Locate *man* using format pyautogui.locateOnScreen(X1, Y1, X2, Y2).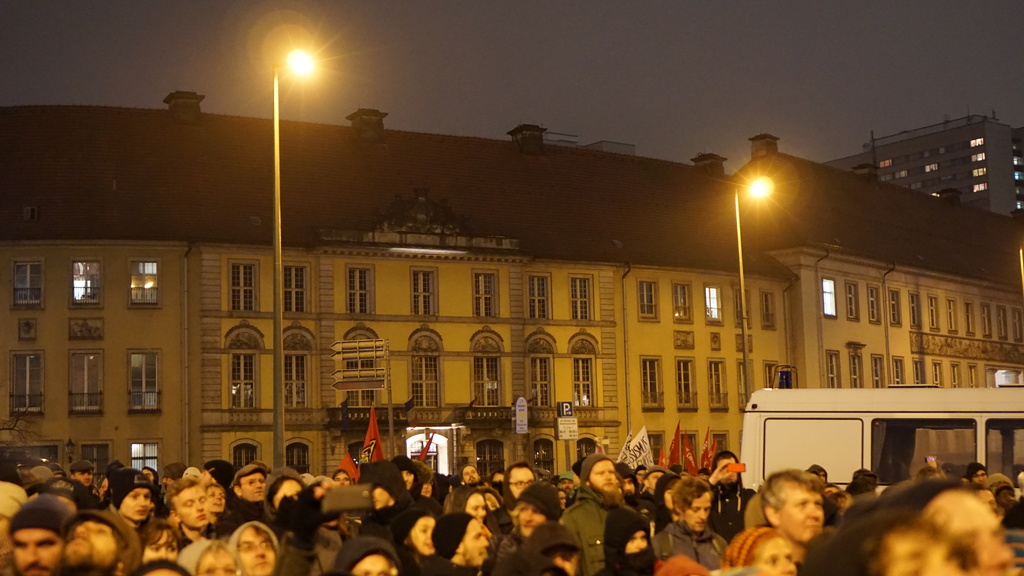
pyautogui.locateOnScreen(703, 454, 764, 545).
